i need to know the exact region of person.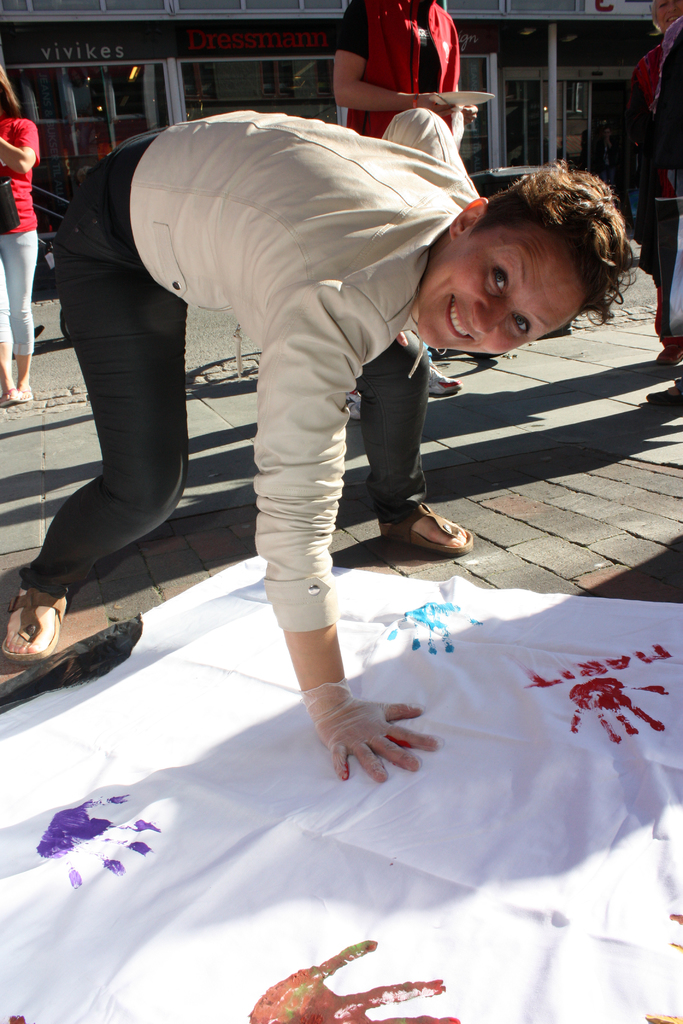
Region: box=[1, 63, 43, 412].
